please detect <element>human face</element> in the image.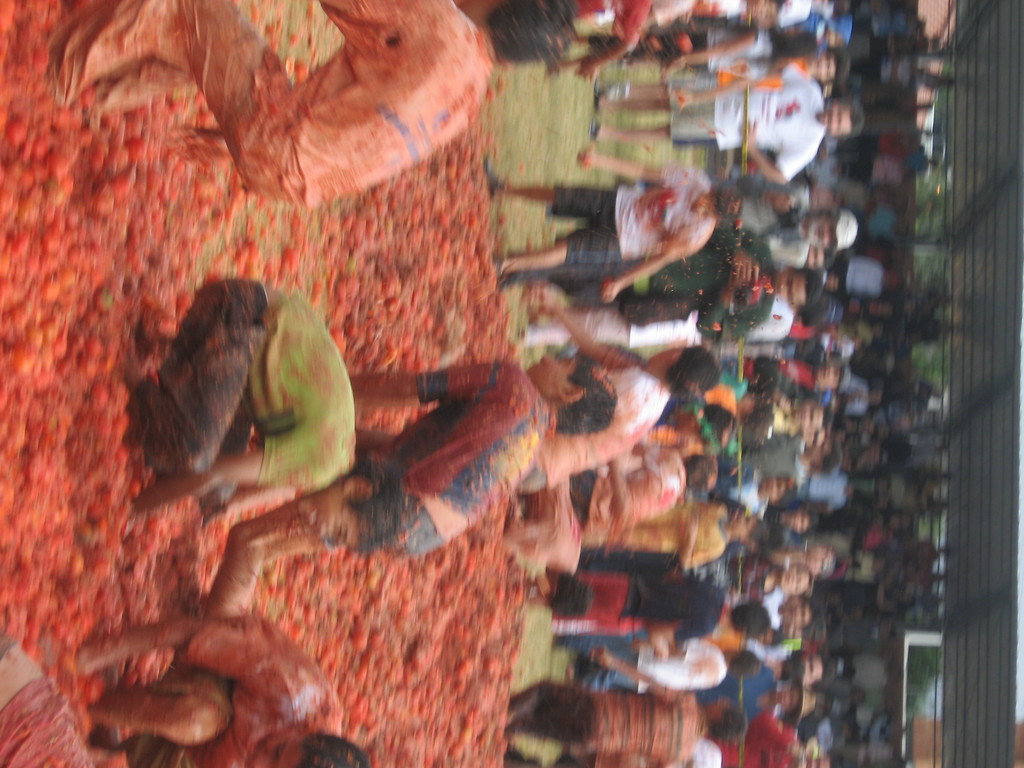
[803, 544, 840, 582].
